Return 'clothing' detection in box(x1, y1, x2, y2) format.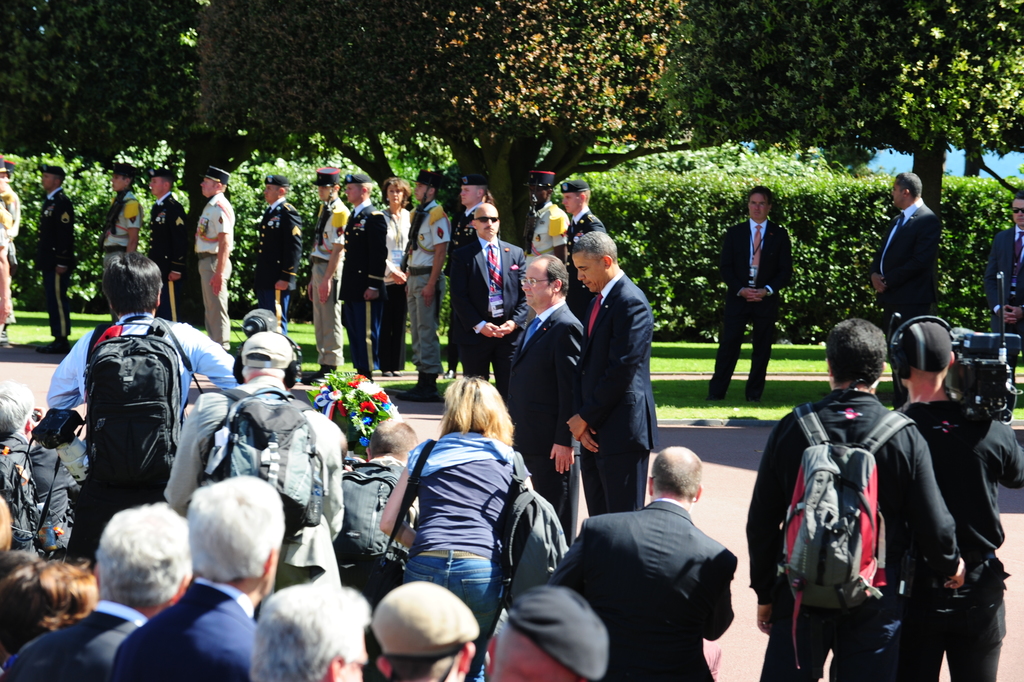
box(336, 197, 391, 382).
